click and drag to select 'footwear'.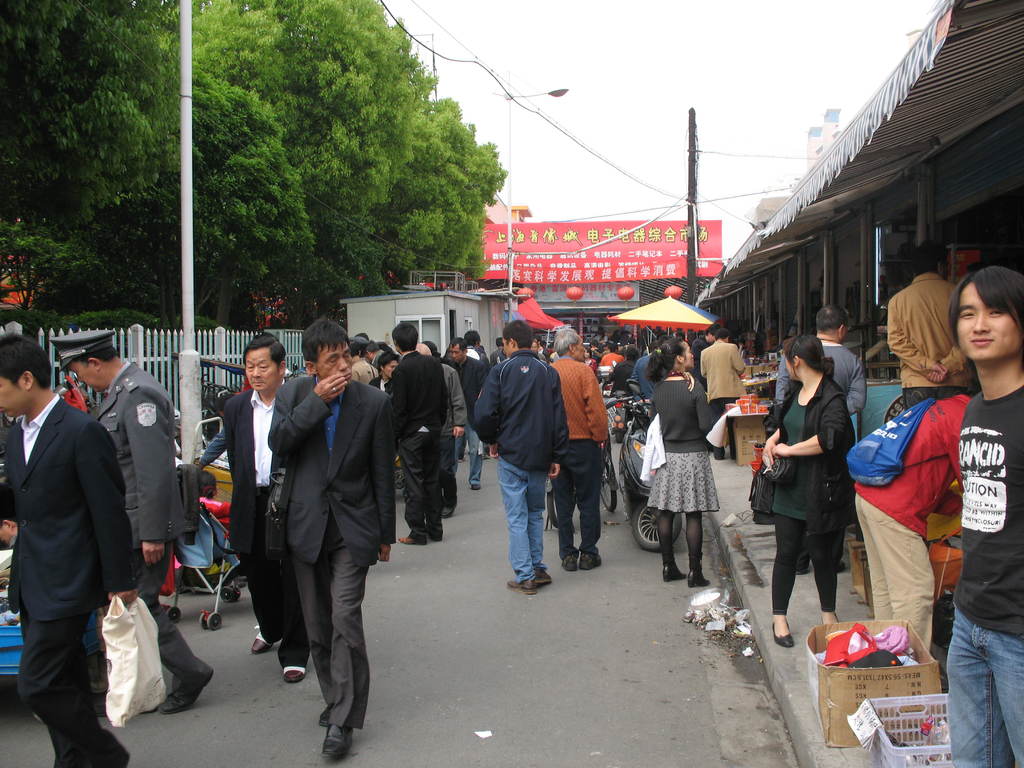
Selection: 686,570,710,587.
